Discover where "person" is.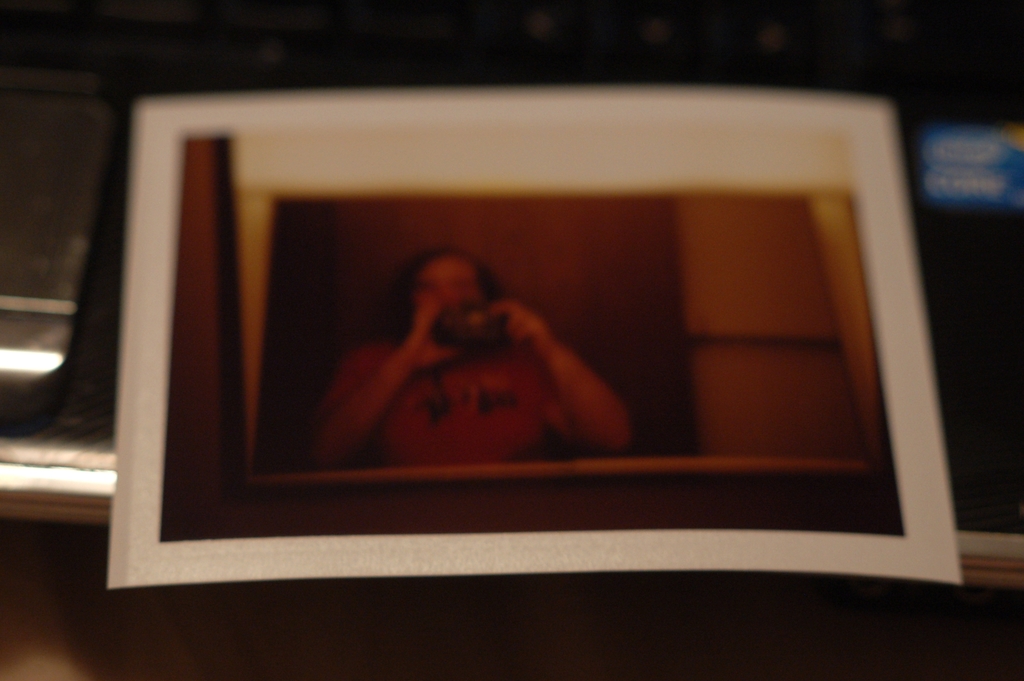
Discovered at bbox=(301, 241, 637, 497).
